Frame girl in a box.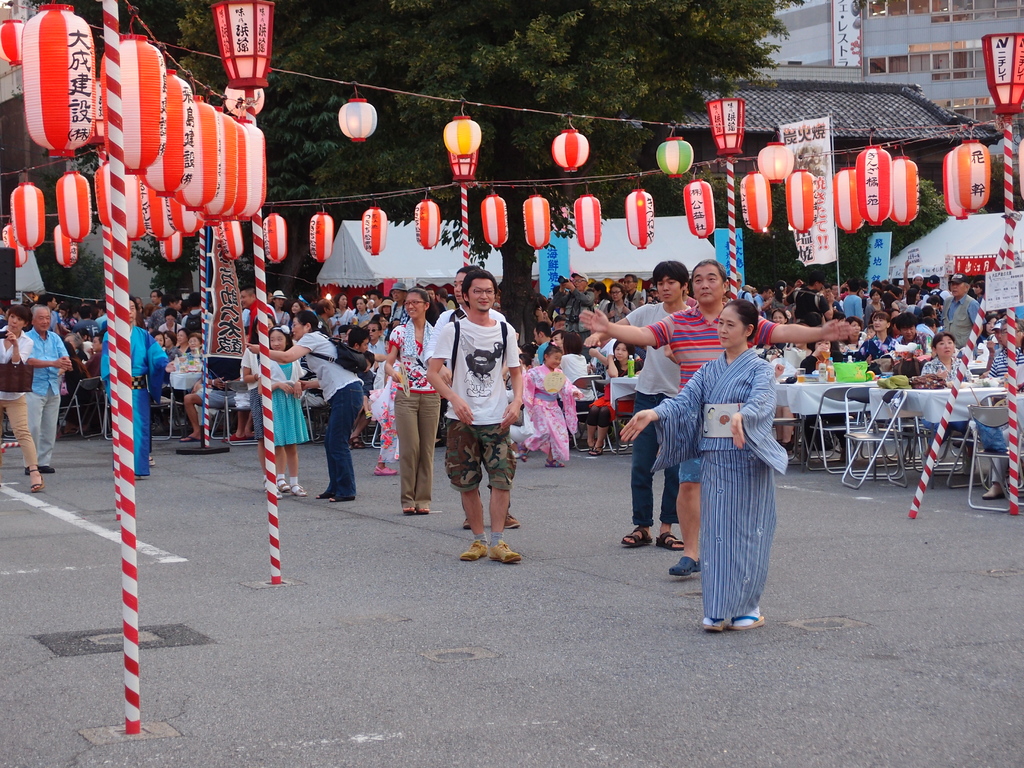
(260,325,305,490).
